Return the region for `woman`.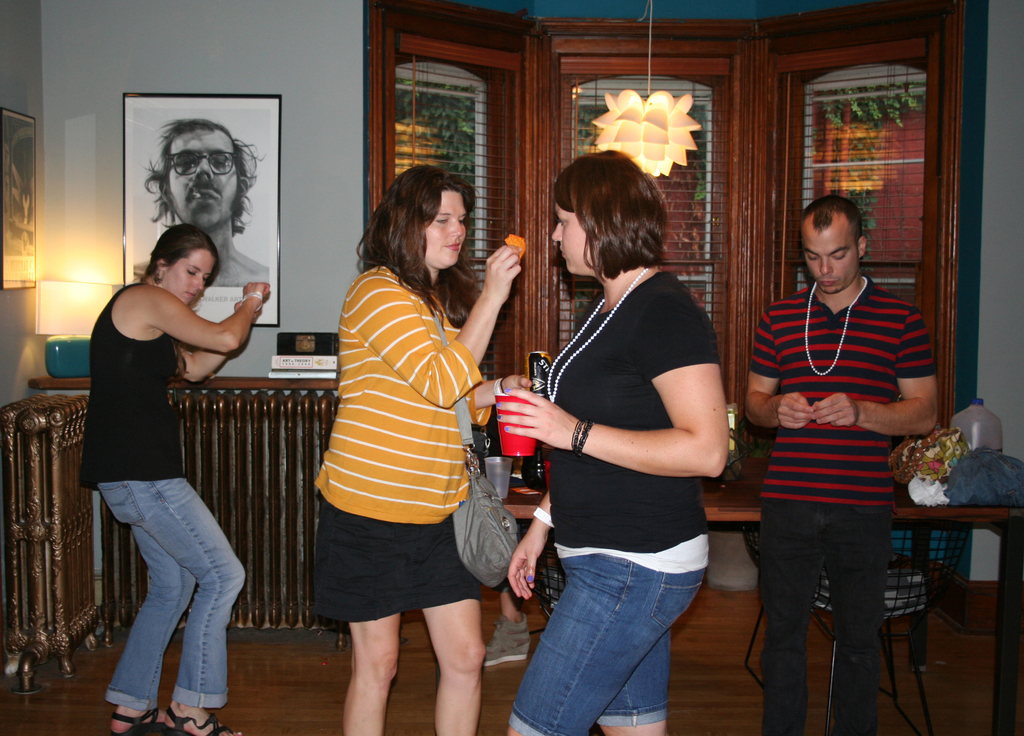
[x1=508, y1=141, x2=733, y2=735].
